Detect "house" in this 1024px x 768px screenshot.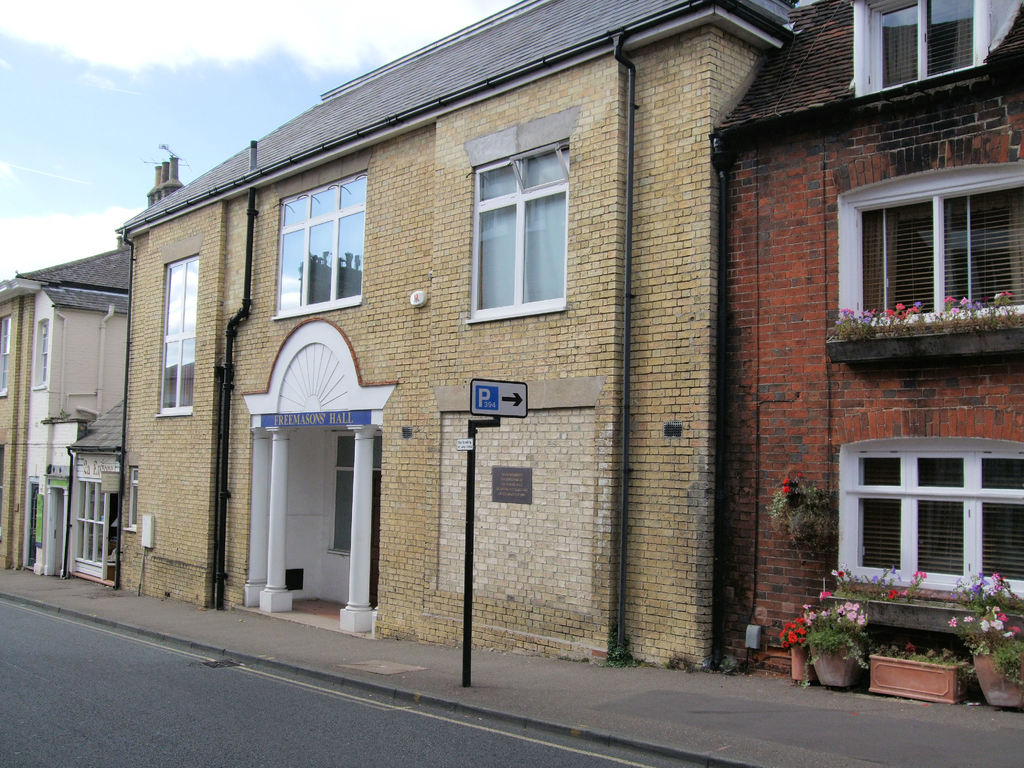
Detection: region(0, 248, 130, 573).
